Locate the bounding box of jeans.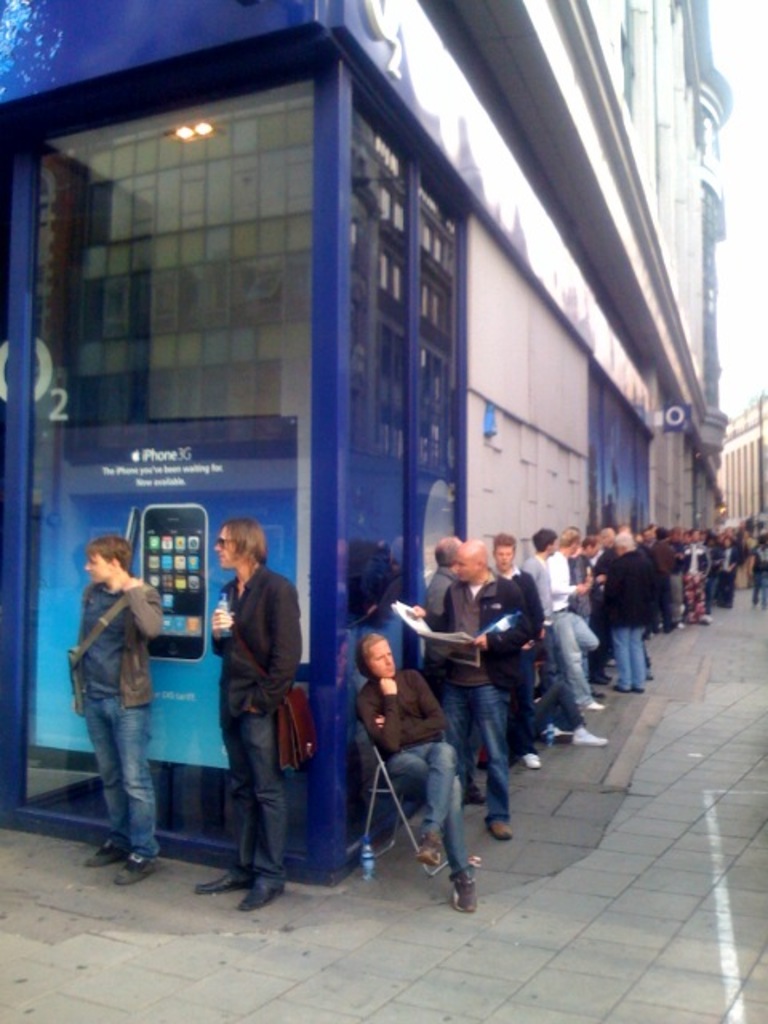
Bounding box: <bbox>614, 624, 643, 693</bbox>.
